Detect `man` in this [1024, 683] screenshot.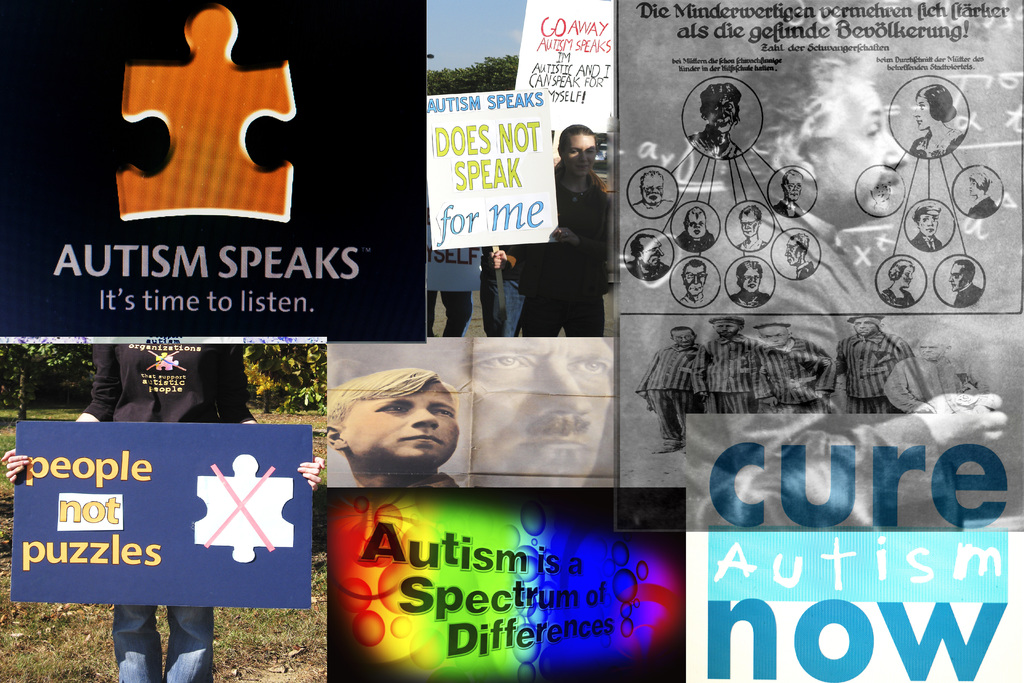
Detection: region(626, 165, 673, 214).
